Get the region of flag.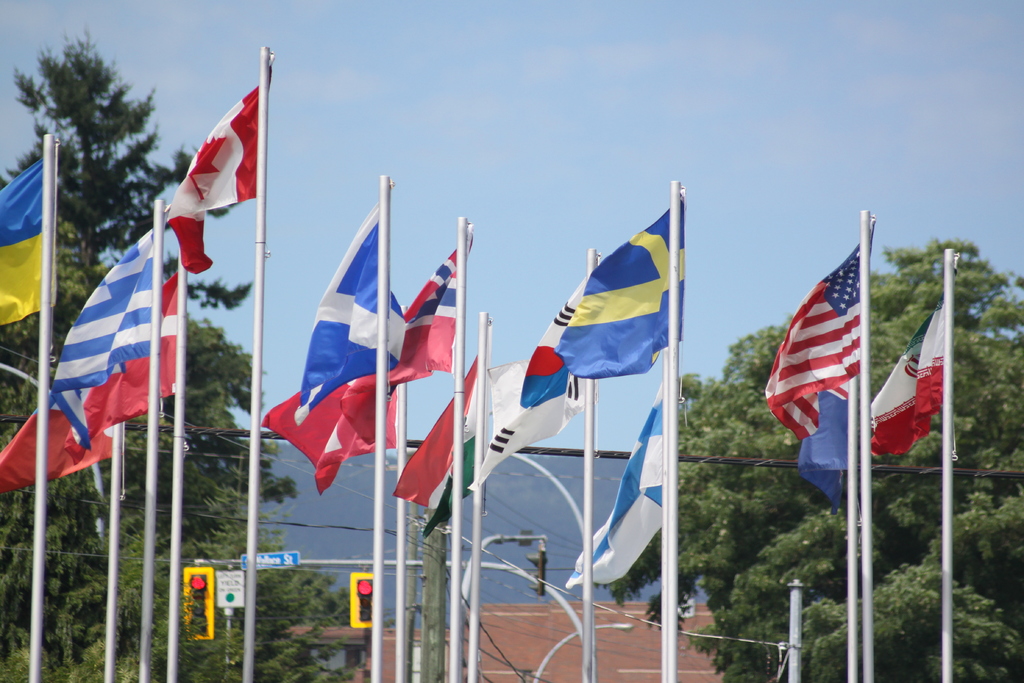
l=467, t=353, r=580, b=494.
